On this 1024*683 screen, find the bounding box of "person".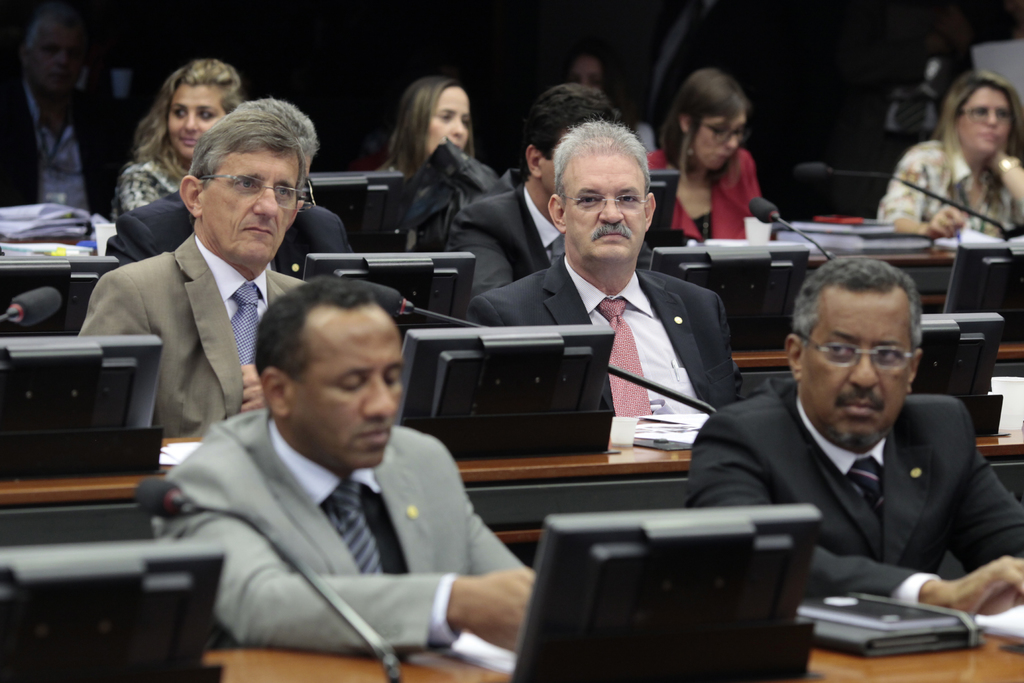
Bounding box: [left=140, top=277, right=542, bottom=666].
